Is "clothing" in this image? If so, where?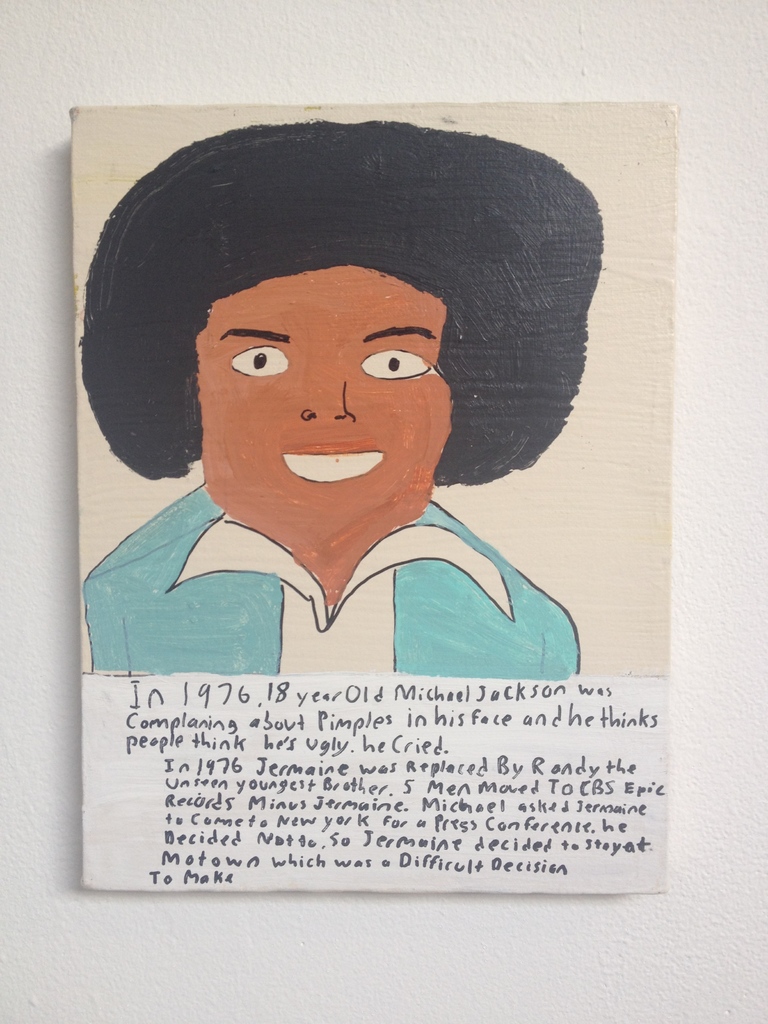
Yes, at Rect(68, 468, 620, 699).
